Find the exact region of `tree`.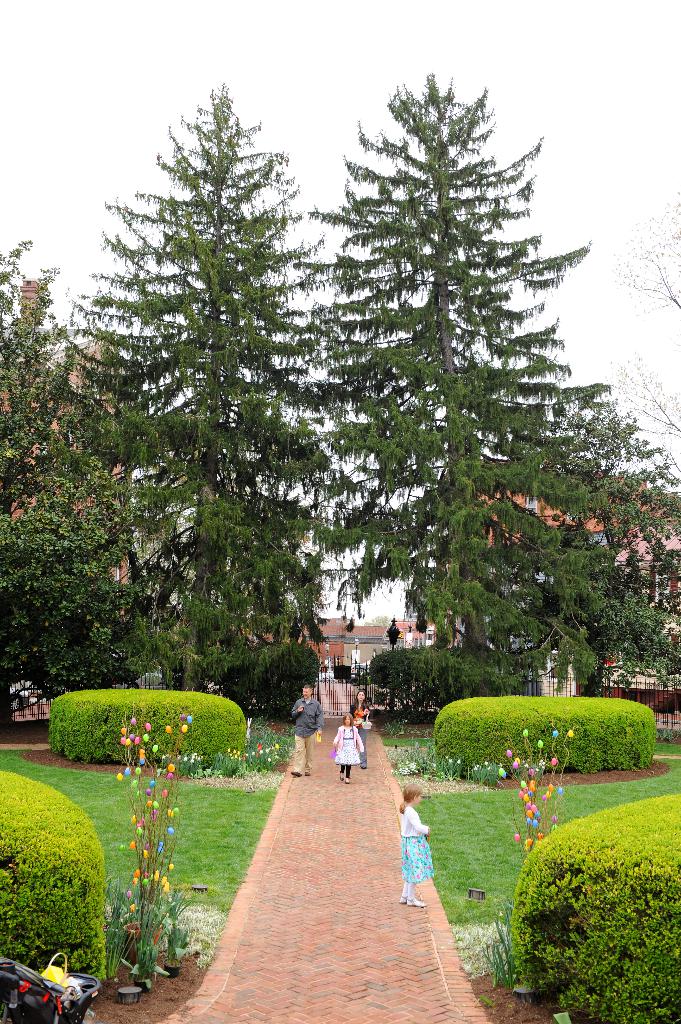
Exact region: bbox=[303, 83, 621, 705].
